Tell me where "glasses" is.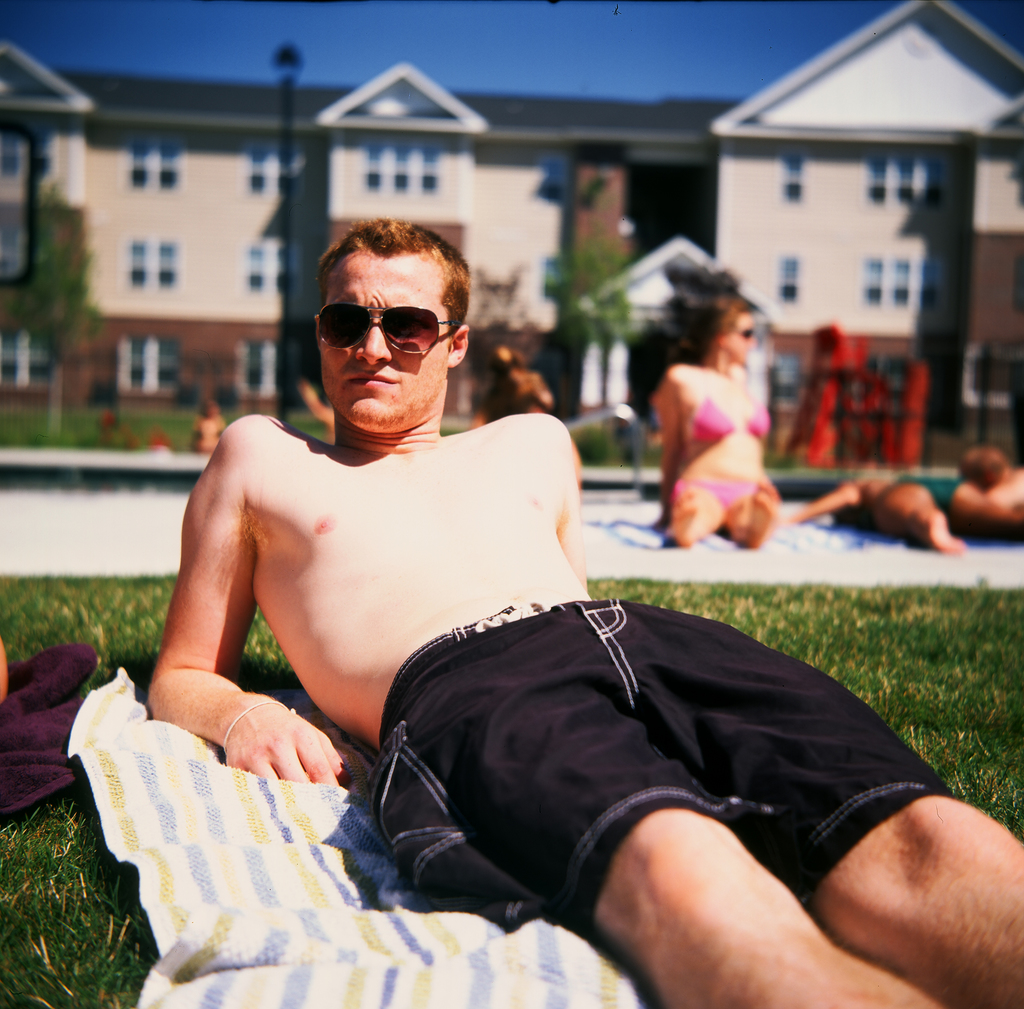
"glasses" is at {"x1": 312, "y1": 309, "x2": 465, "y2": 357}.
